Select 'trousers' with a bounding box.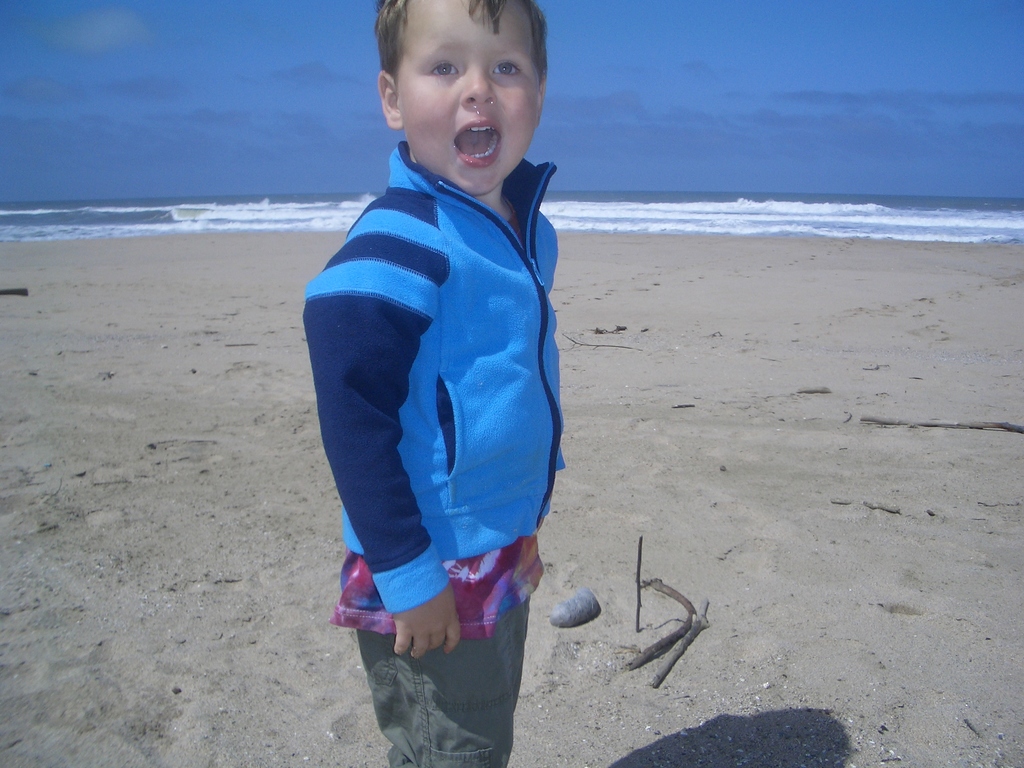
x1=351 y1=597 x2=532 y2=767.
